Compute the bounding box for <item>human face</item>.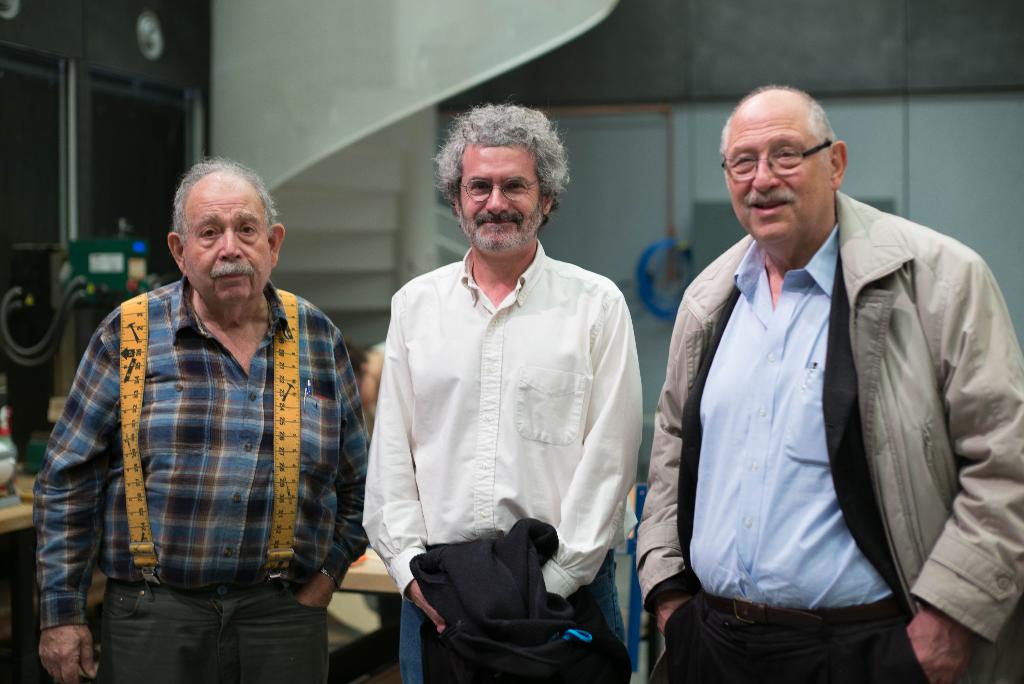
{"left": 181, "top": 175, "right": 268, "bottom": 302}.
